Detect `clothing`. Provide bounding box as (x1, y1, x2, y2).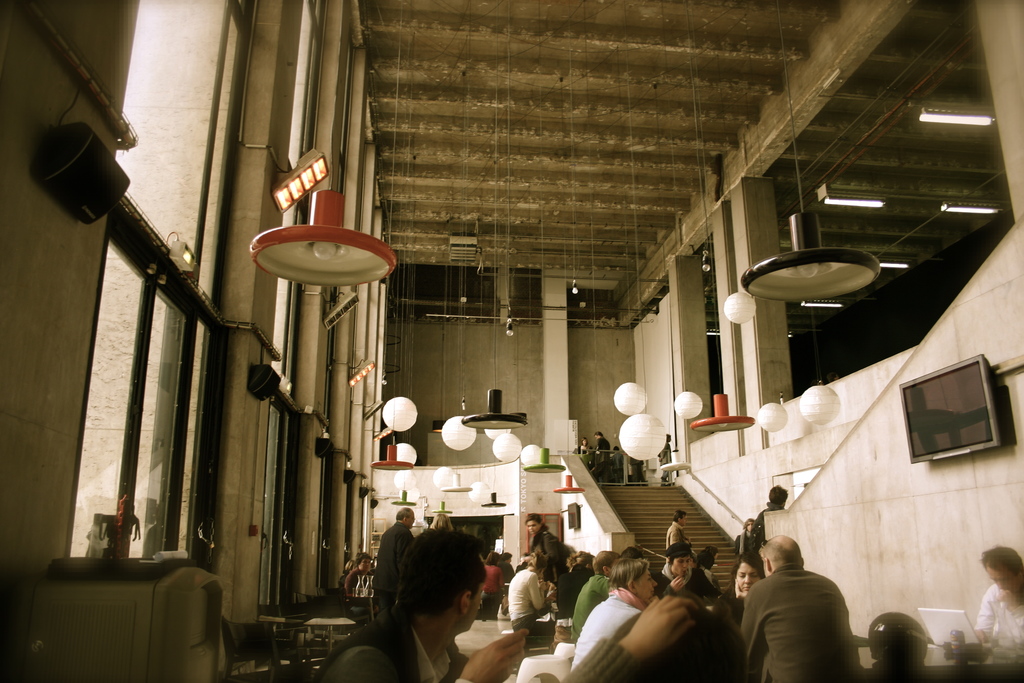
(753, 504, 785, 555).
